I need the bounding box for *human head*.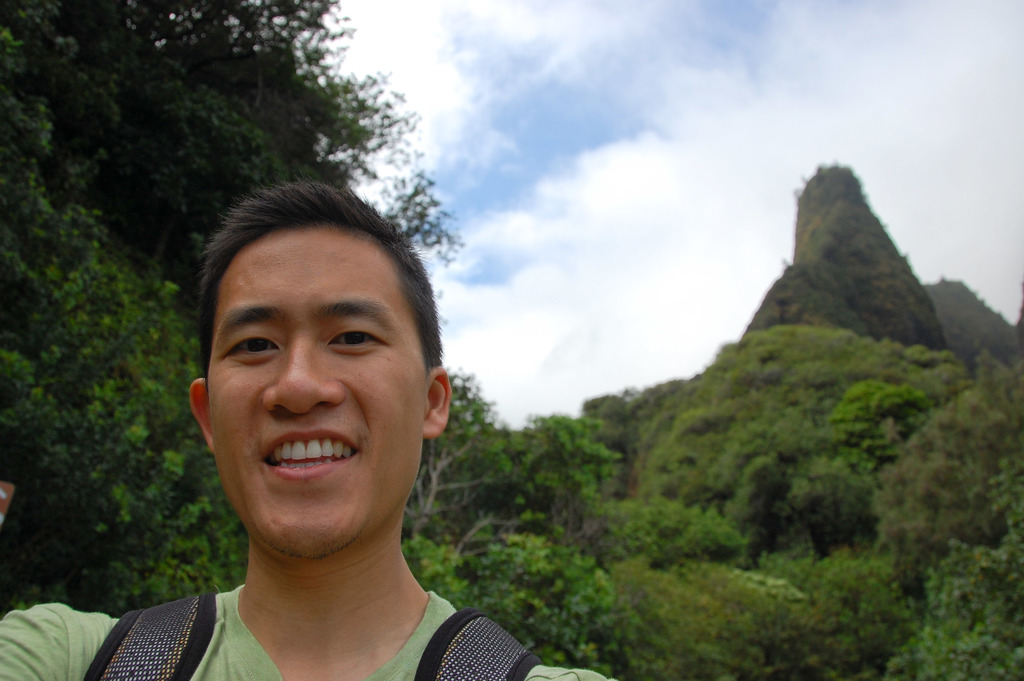
Here it is: <box>183,170,458,576</box>.
